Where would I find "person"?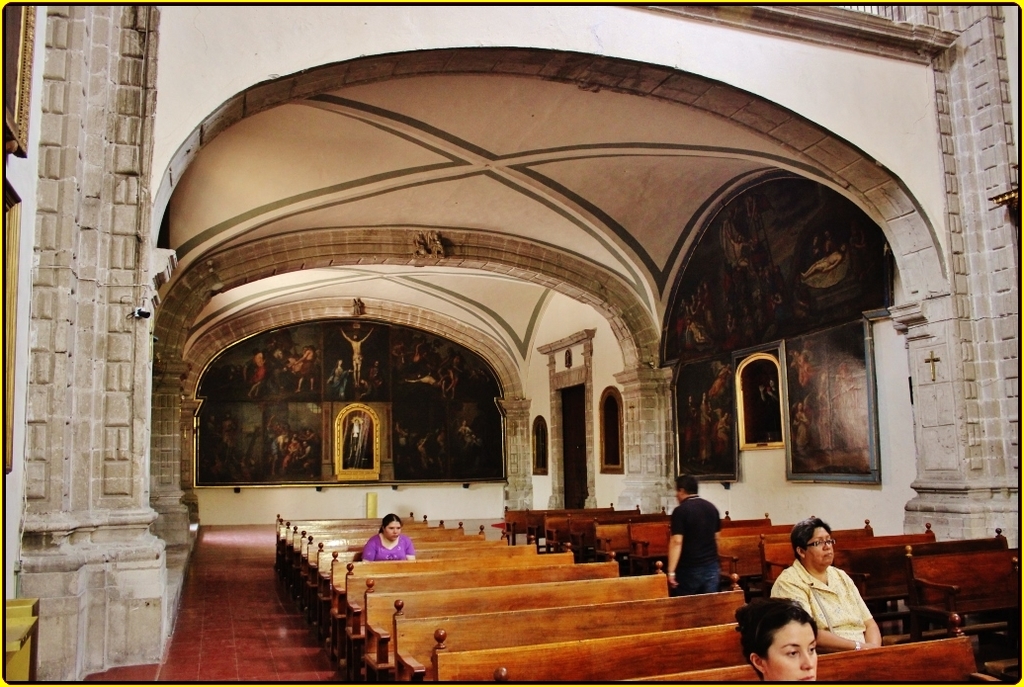
At bbox(657, 475, 725, 596).
